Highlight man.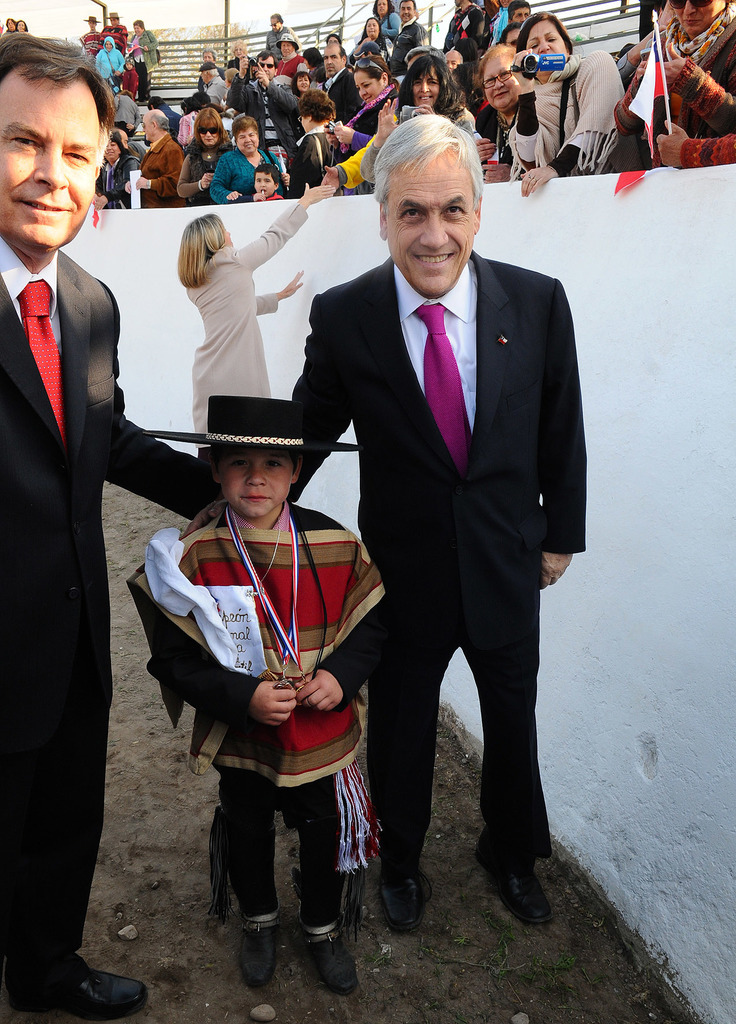
Highlighted region: detection(447, 48, 461, 68).
